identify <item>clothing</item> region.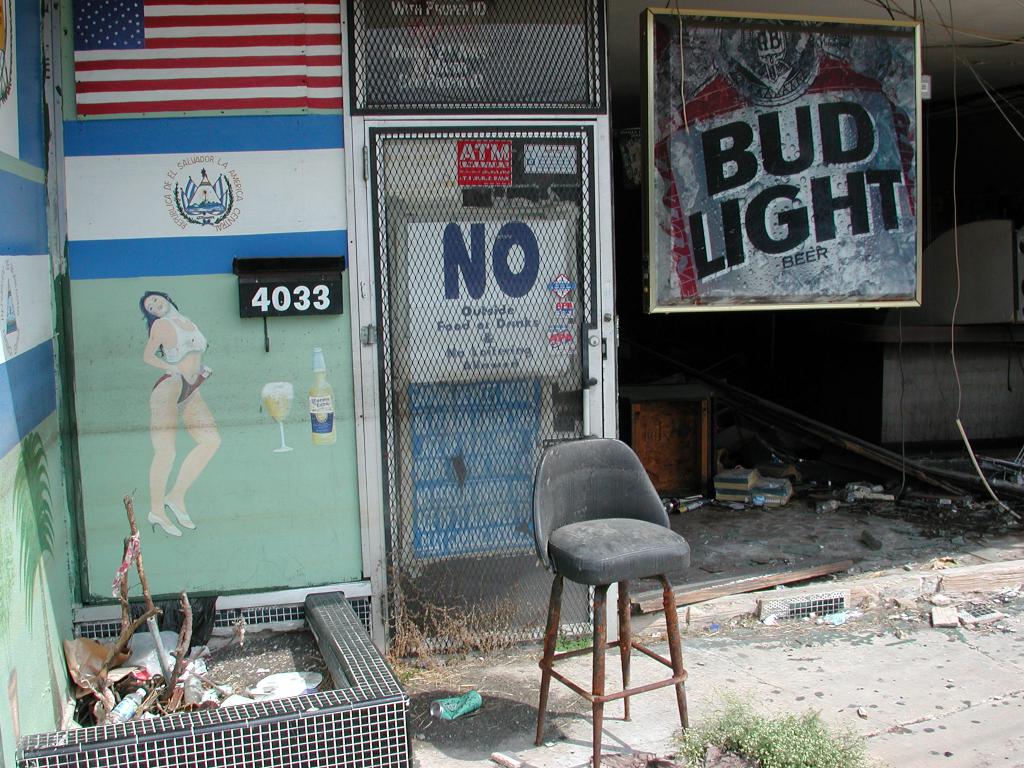
Region: (152, 314, 212, 406).
